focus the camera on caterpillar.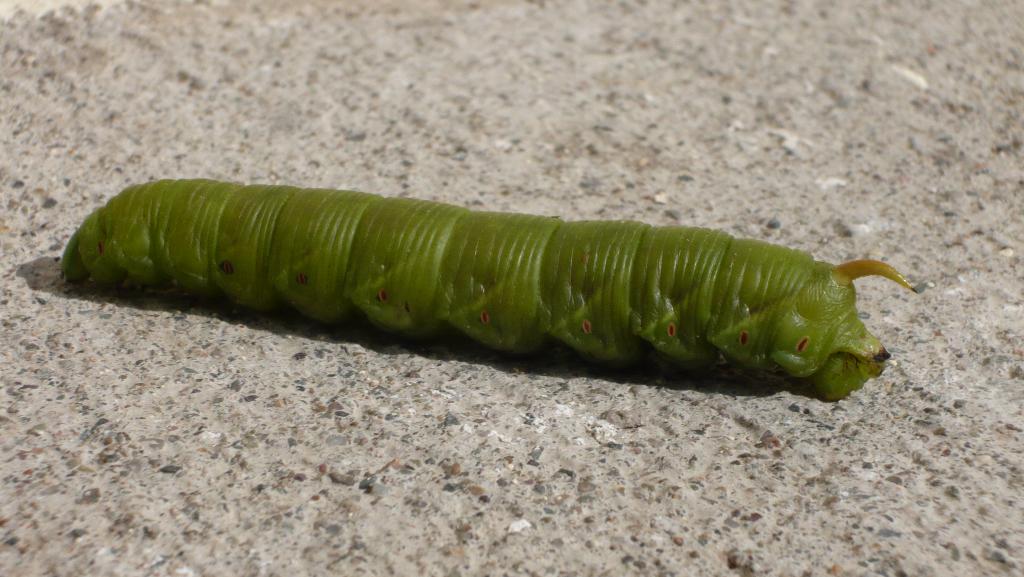
Focus region: <region>57, 175, 925, 402</region>.
